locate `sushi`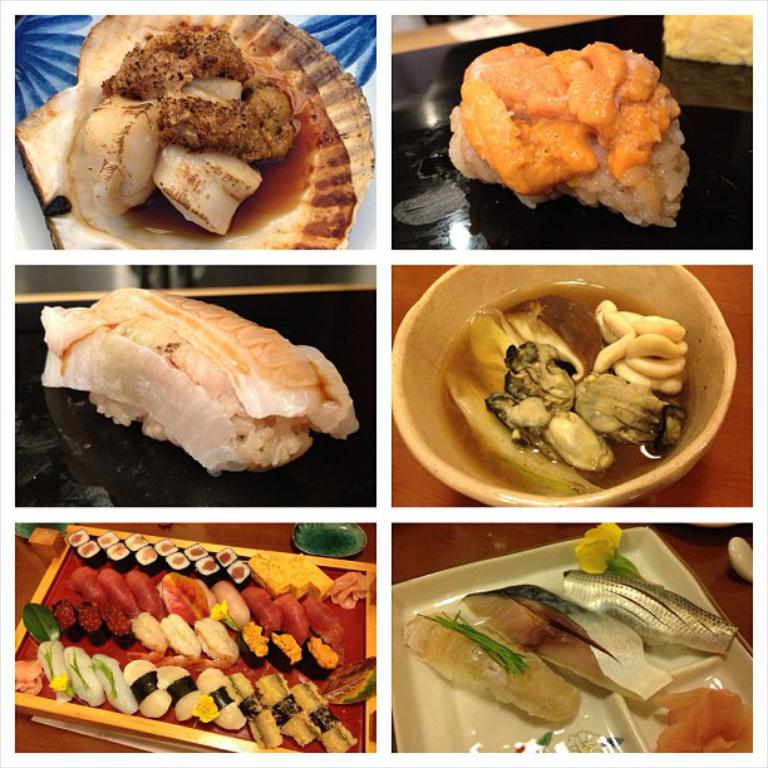
BBox(565, 560, 729, 656)
